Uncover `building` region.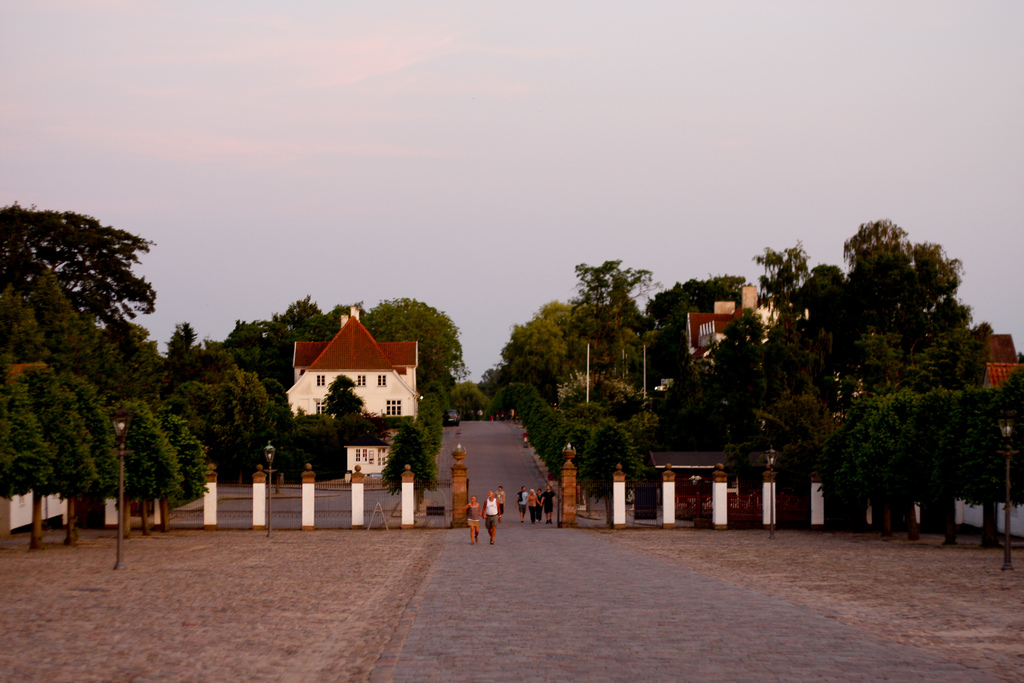
Uncovered: bbox=(345, 445, 392, 477).
